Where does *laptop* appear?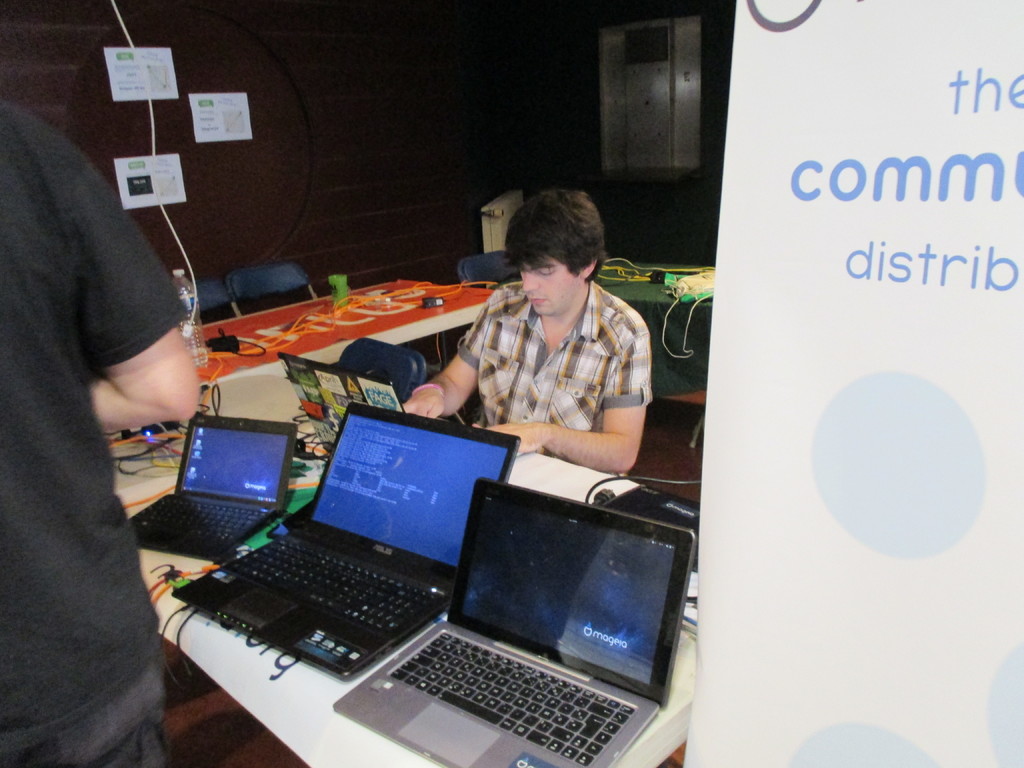
Appears at 127:410:297:563.
